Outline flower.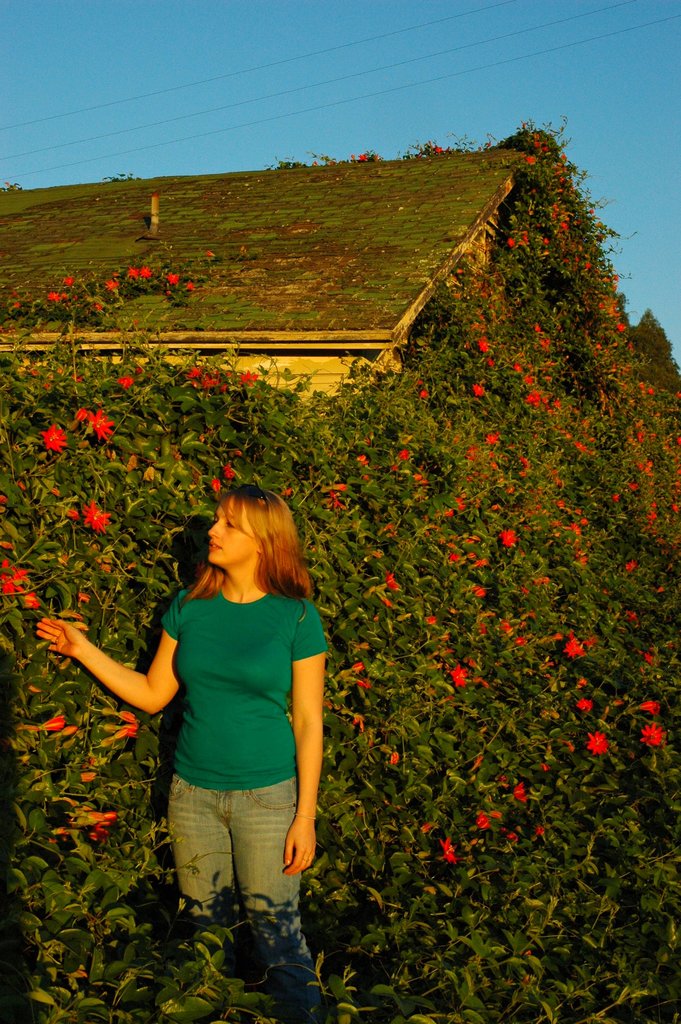
Outline: BBox(207, 476, 226, 500).
